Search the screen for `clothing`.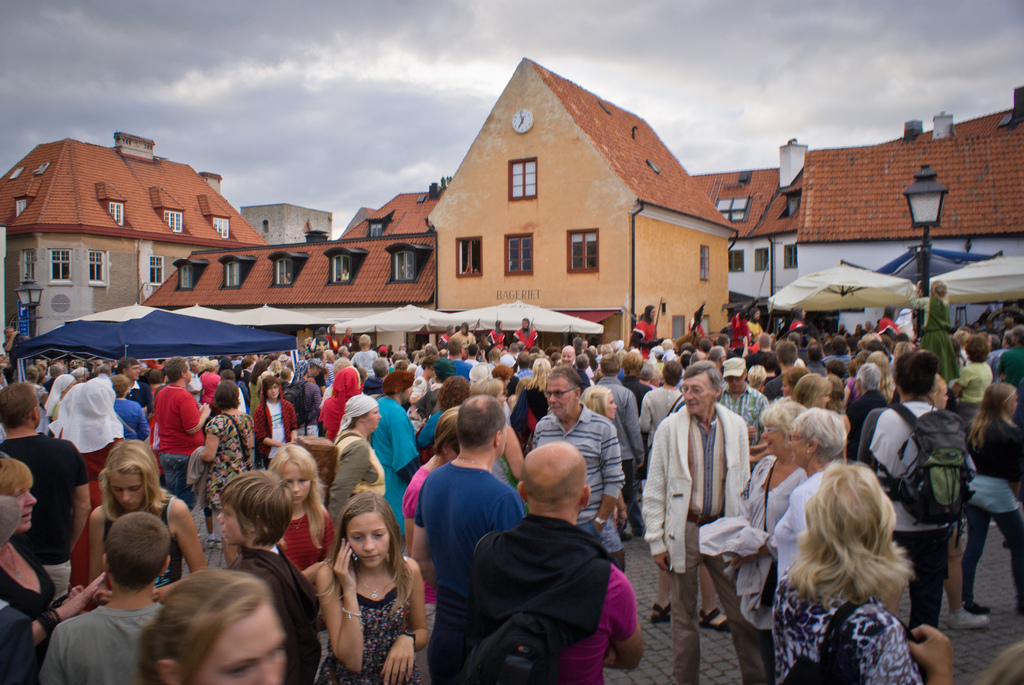
Found at detection(1005, 342, 1023, 386).
